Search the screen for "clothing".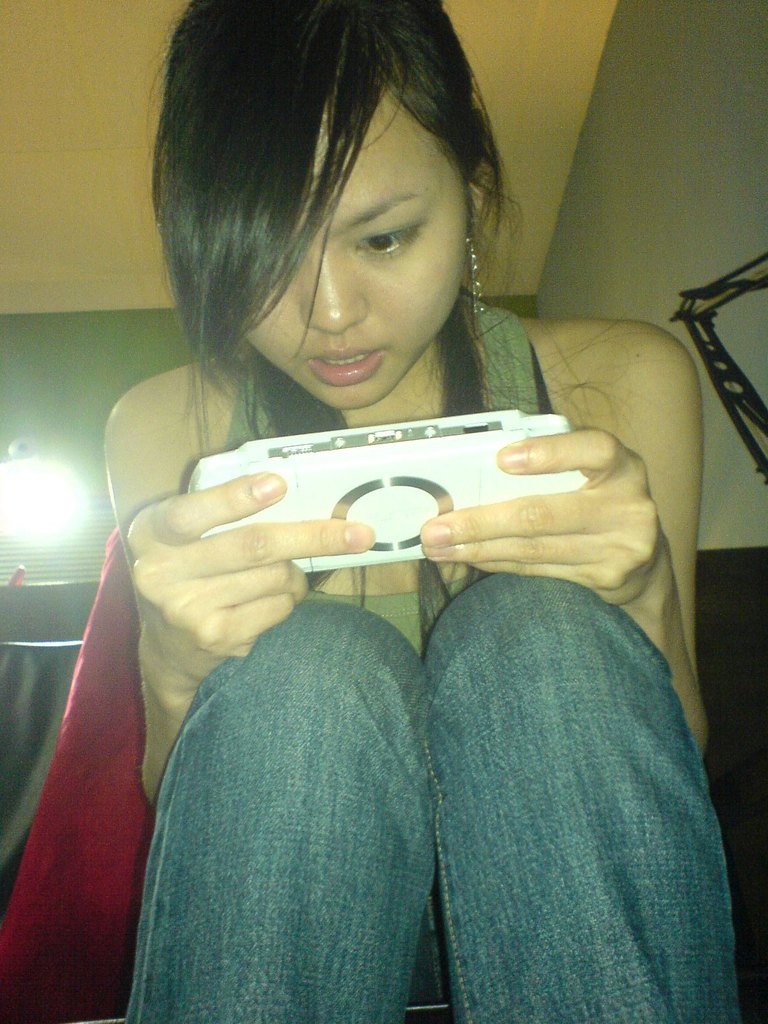
Found at l=221, t=289, r=563, b=656.
